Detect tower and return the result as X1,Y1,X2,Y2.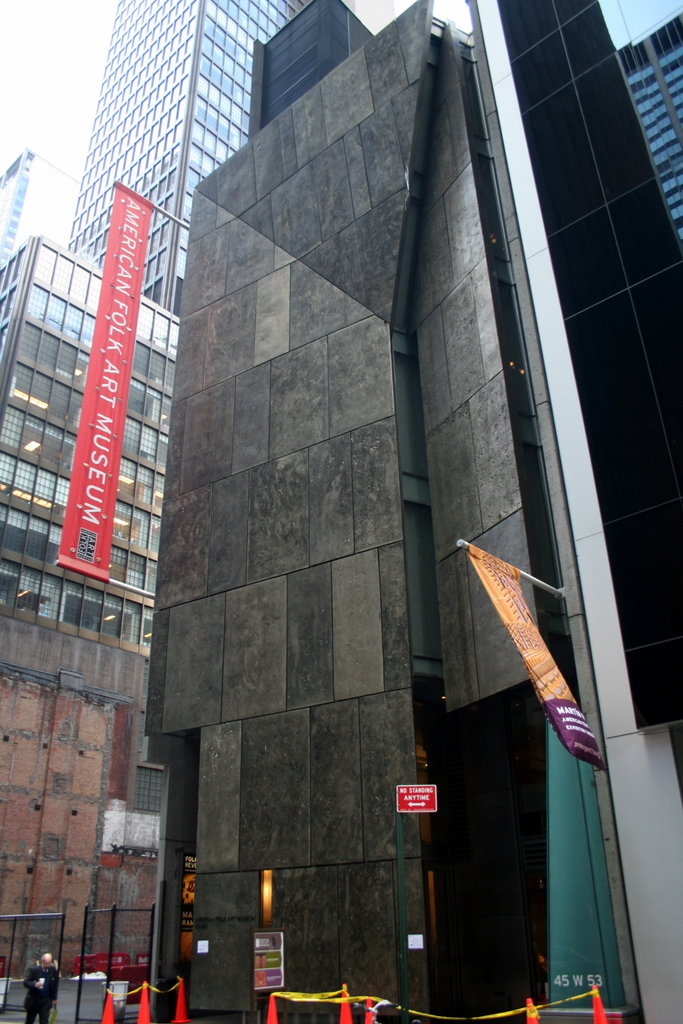
0,141,81,267.
